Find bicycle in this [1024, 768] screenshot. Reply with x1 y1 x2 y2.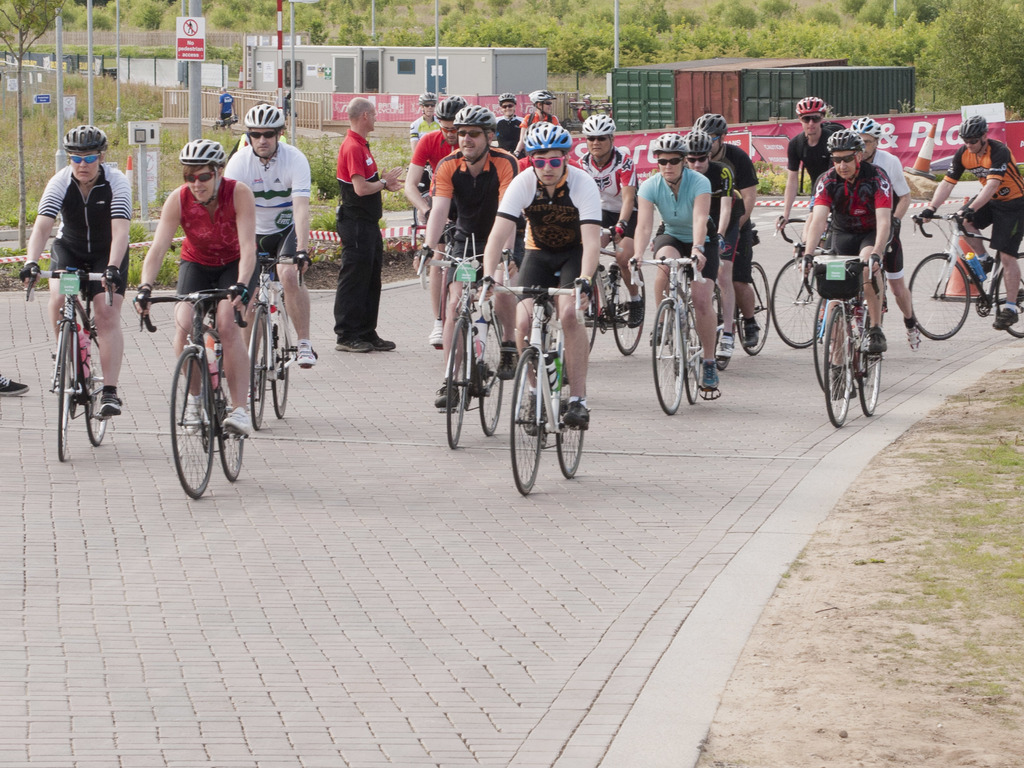
909 204 1023 337.
